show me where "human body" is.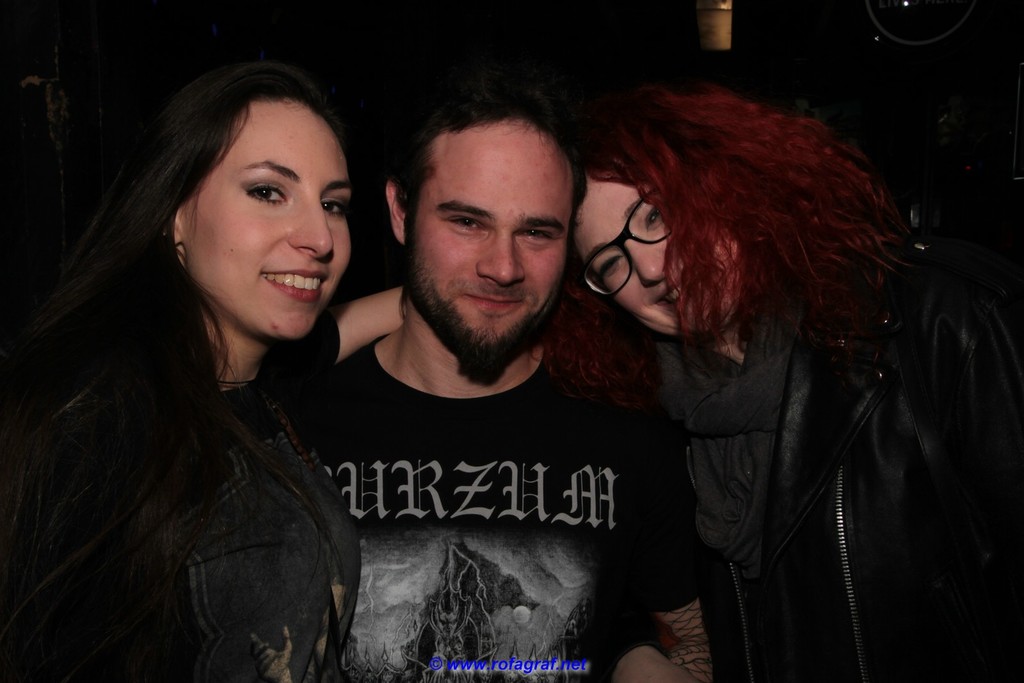
"human body" is at x1=273 y1=60 x2=692 y2=682.
